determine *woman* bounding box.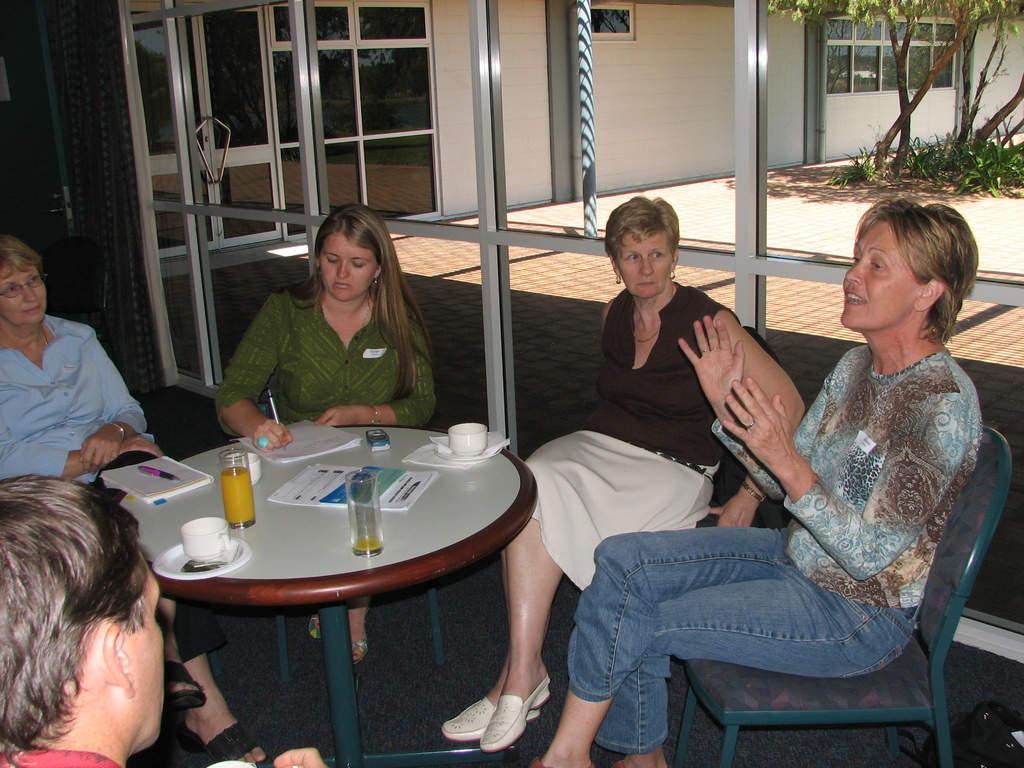
Determined: crop(0, 232, 267, 767).
